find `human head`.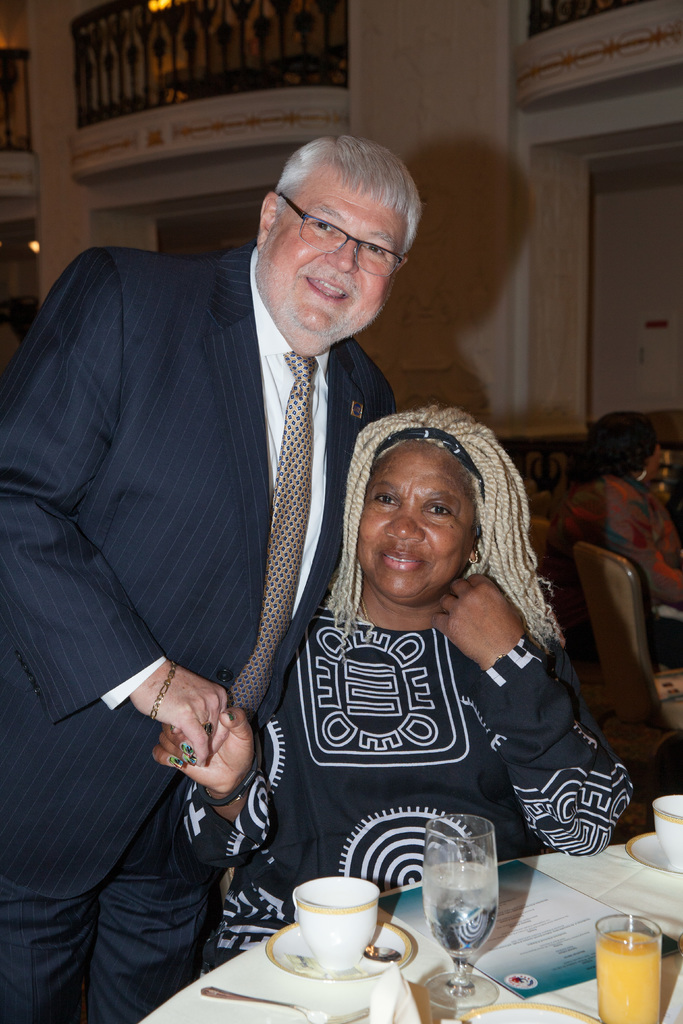
select_region(649, 438, 682, 491).
